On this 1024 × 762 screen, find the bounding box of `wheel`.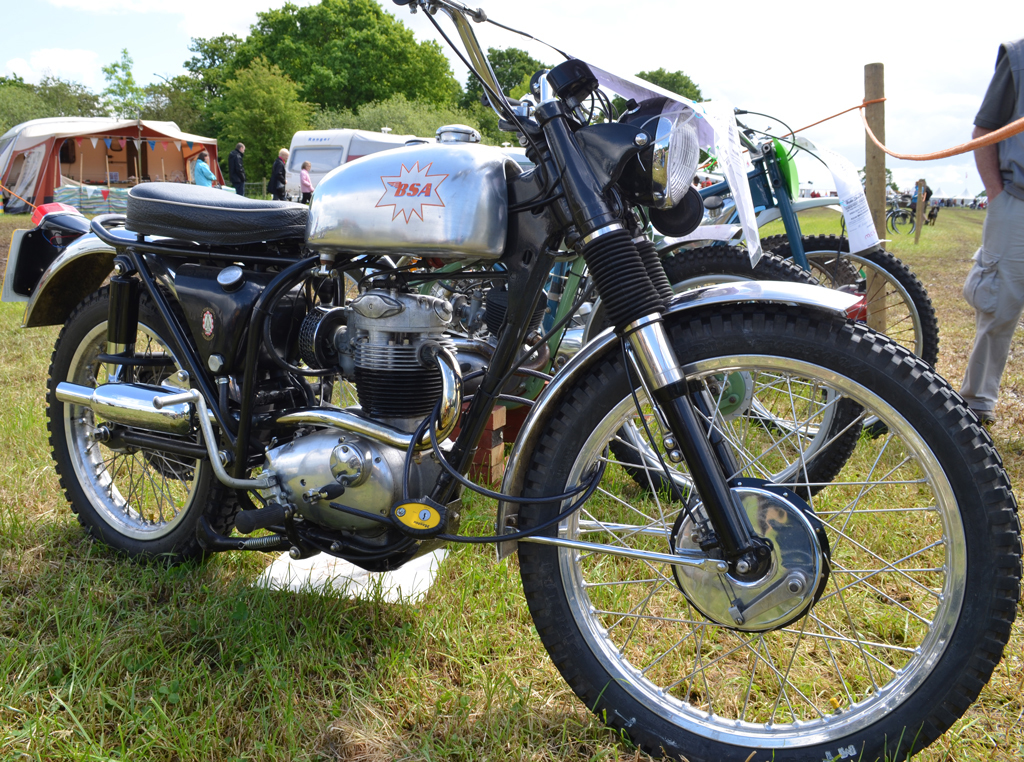
Bounding box: [44, 286, 247, 569].
